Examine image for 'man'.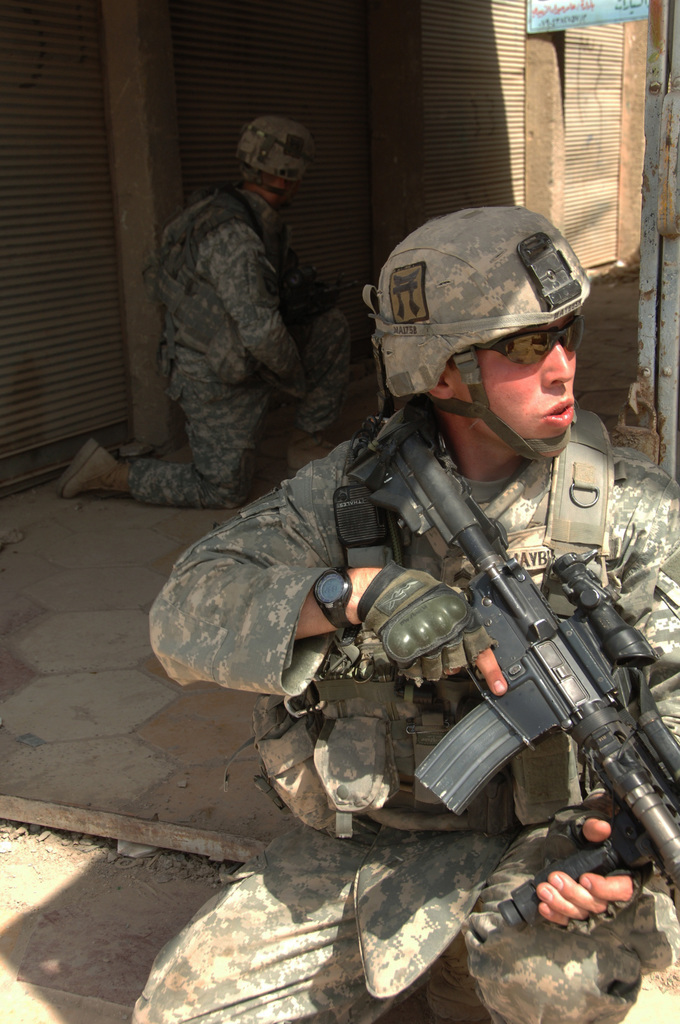
Examination result: 145:132:355:522.
